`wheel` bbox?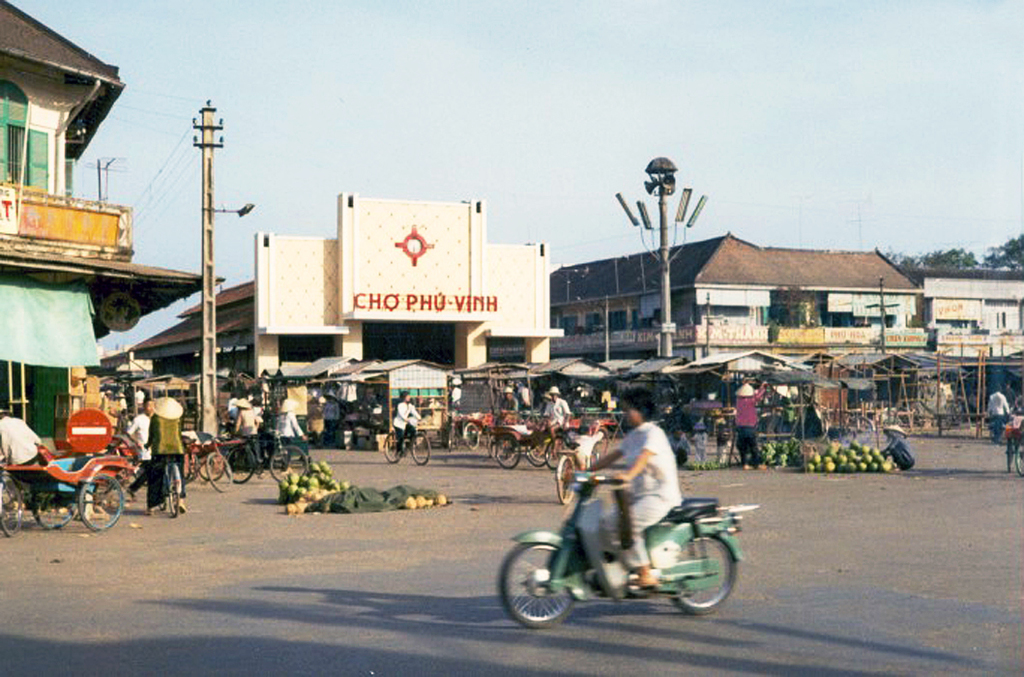
locate(169, 465, 181, 522)
